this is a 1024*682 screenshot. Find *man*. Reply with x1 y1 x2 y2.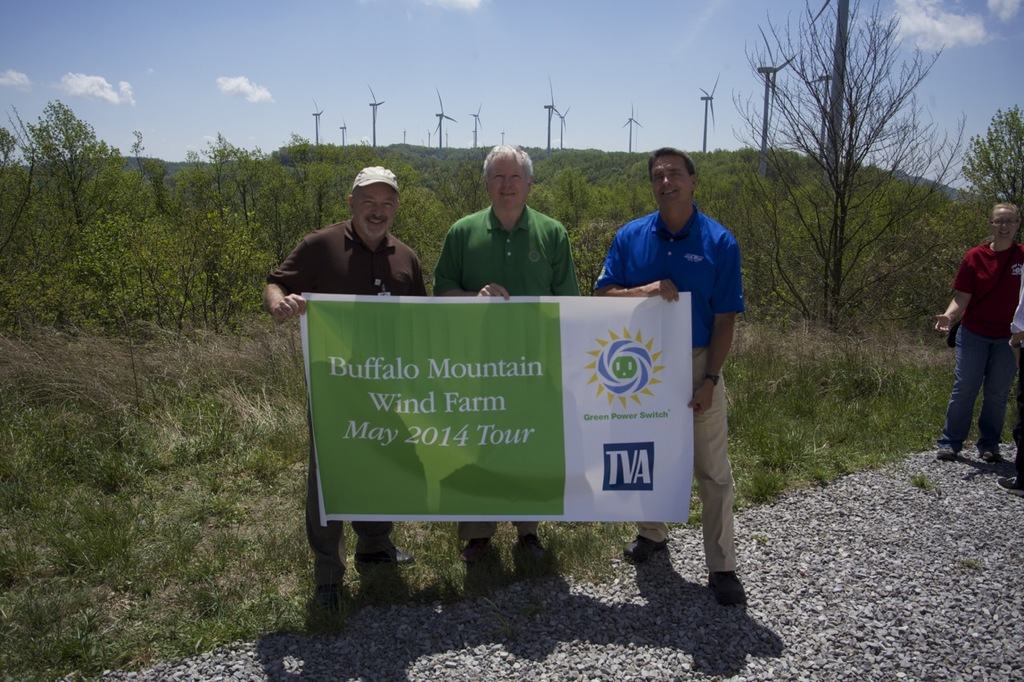
433 143 579 561.
